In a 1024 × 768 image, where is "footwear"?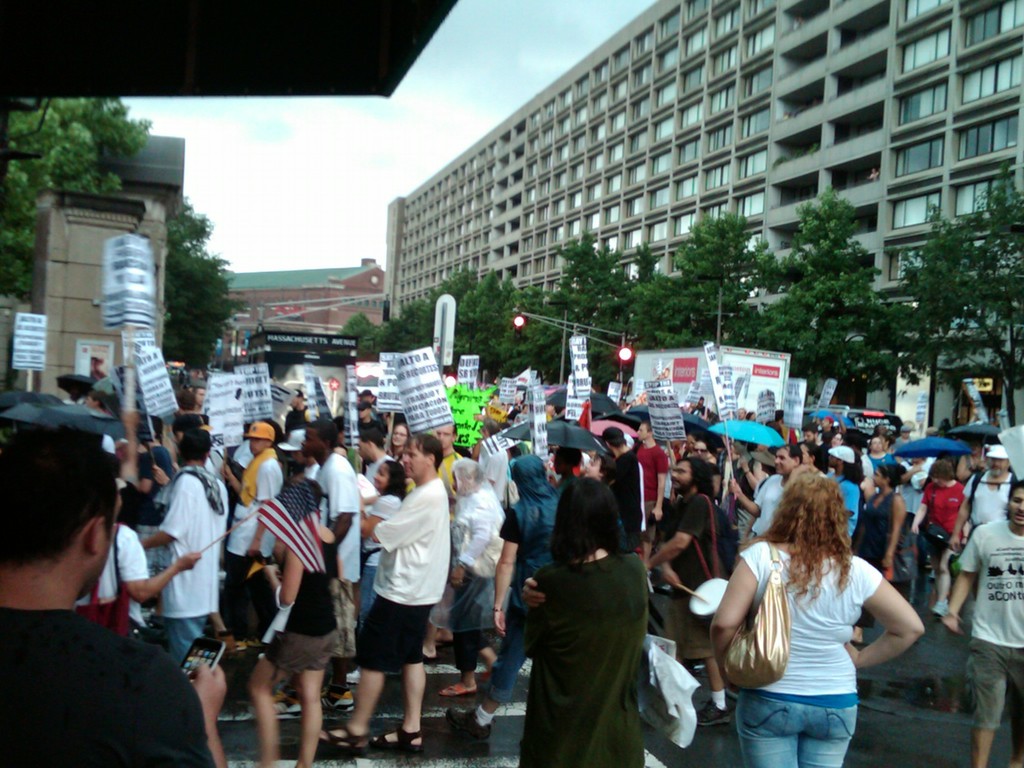
crop(364, 730, 424, 749).
